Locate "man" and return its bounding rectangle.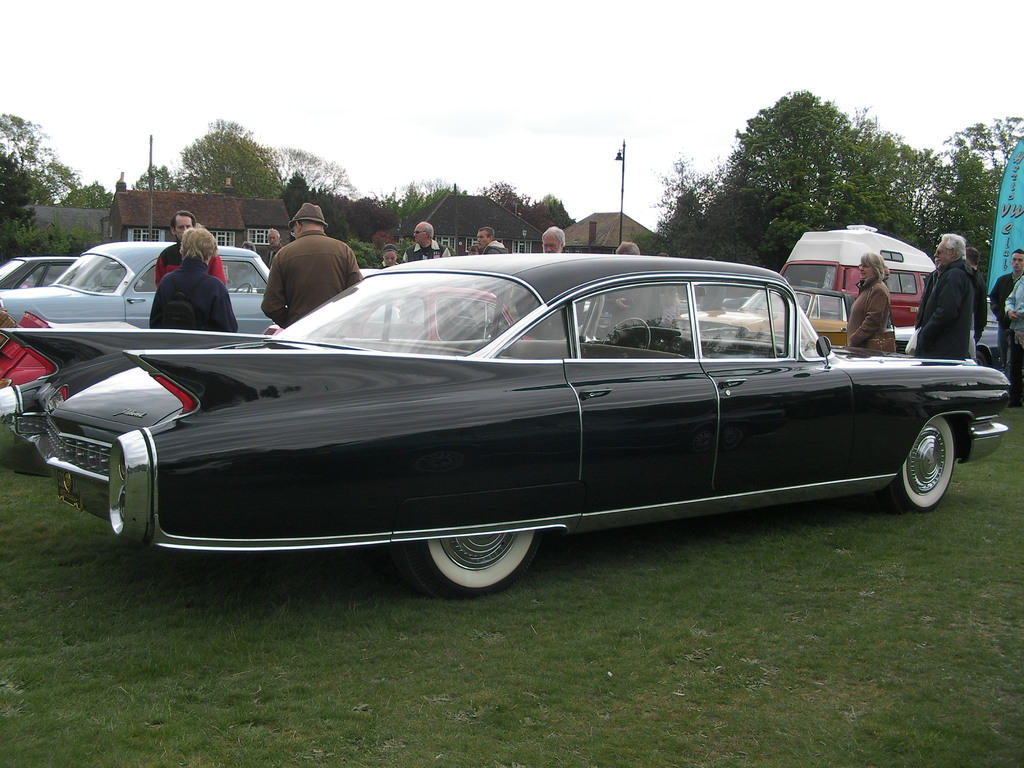
[536,221,570,254].
